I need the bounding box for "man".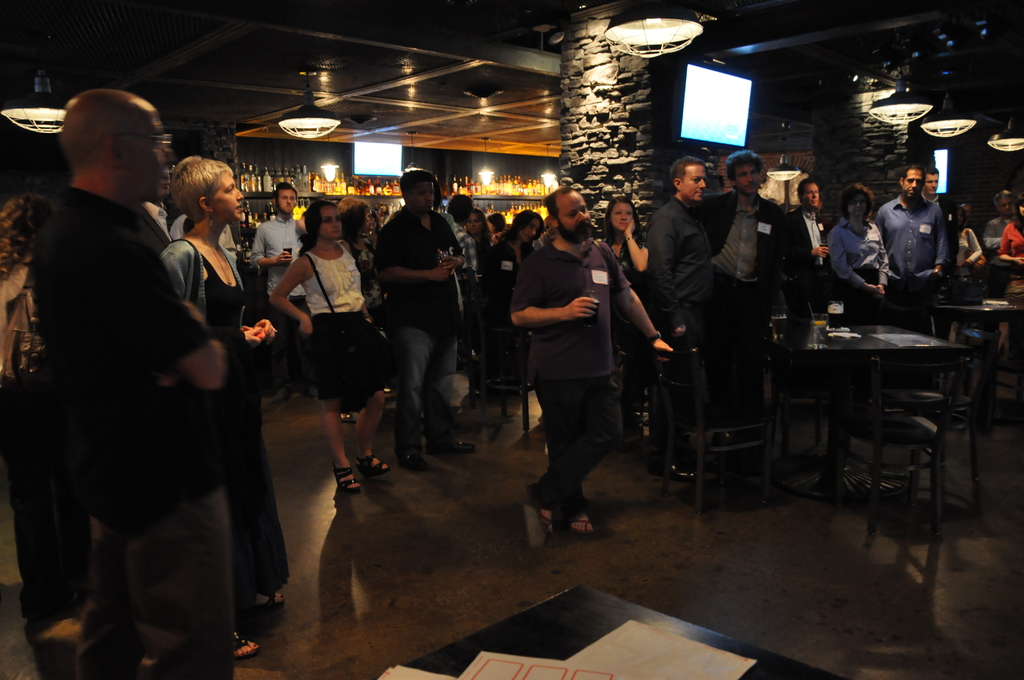
Here it is: x1=980, y1=186, x2=1016, y2=254.
